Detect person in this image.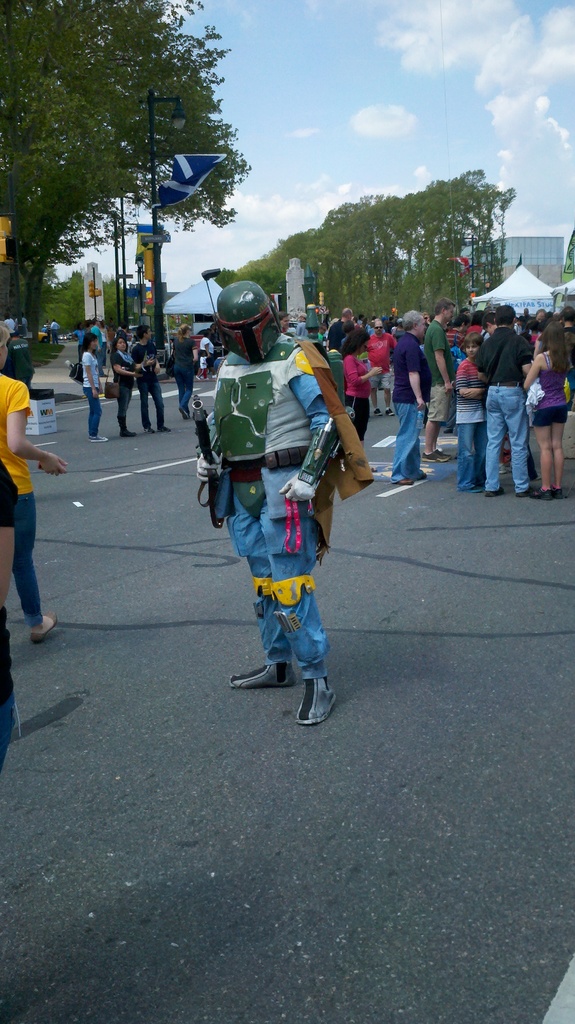
Detection: left=0, top=319, right=65, bottom=641.
